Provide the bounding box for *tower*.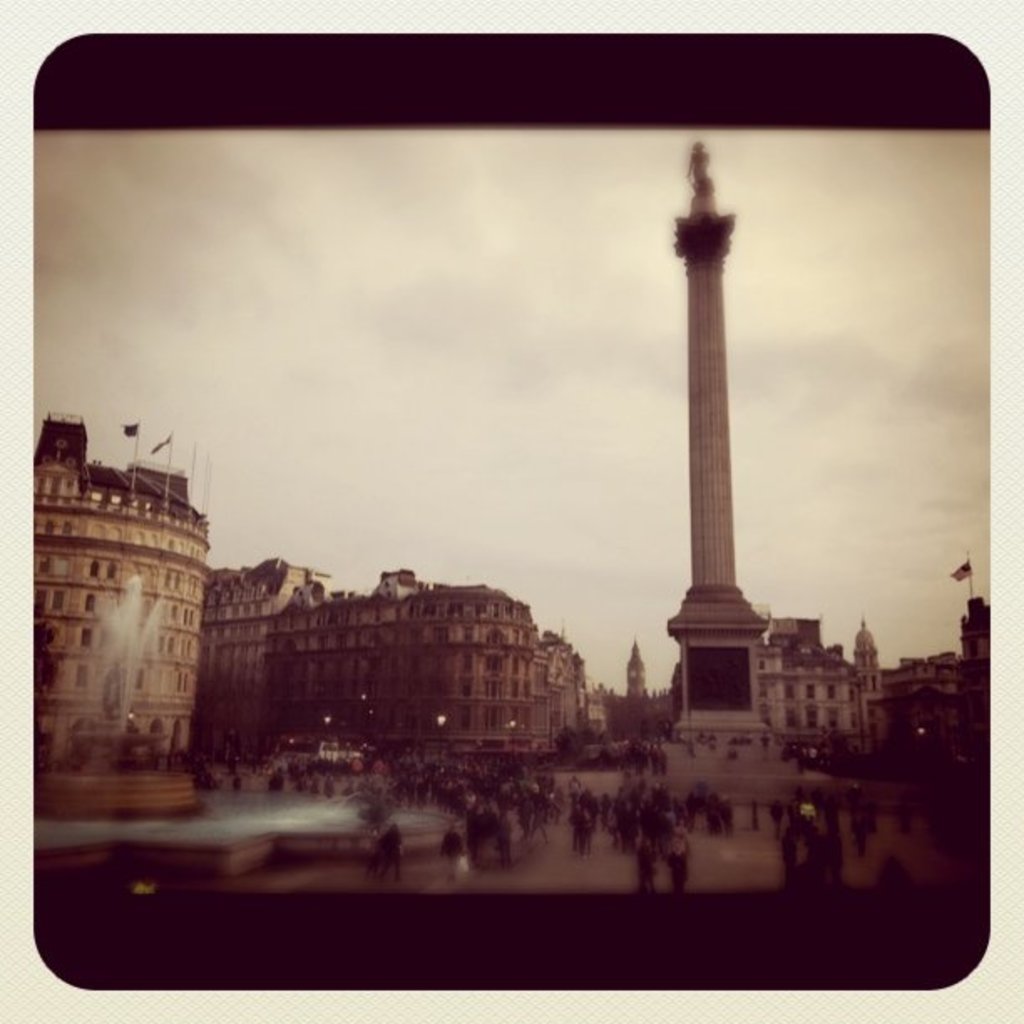
Rect(965, 604, 986, 663).
